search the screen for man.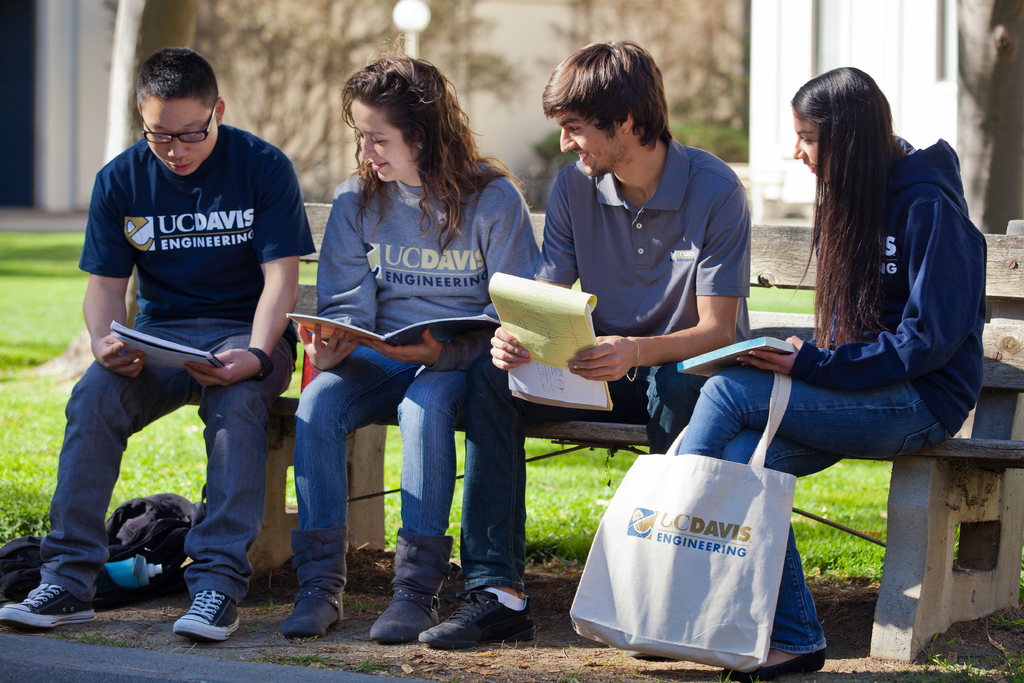
Found at bbox(45, 48, 315, 636).
